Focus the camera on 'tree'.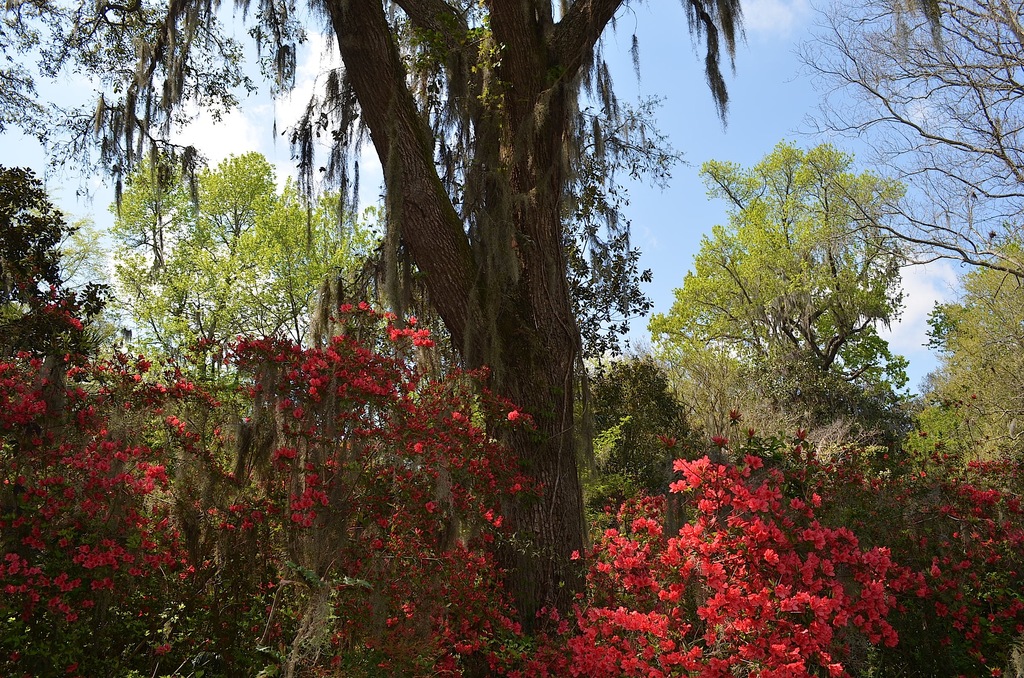
Focus region: pyautogui.locateOnScreen(5, 344, 177, 614).
